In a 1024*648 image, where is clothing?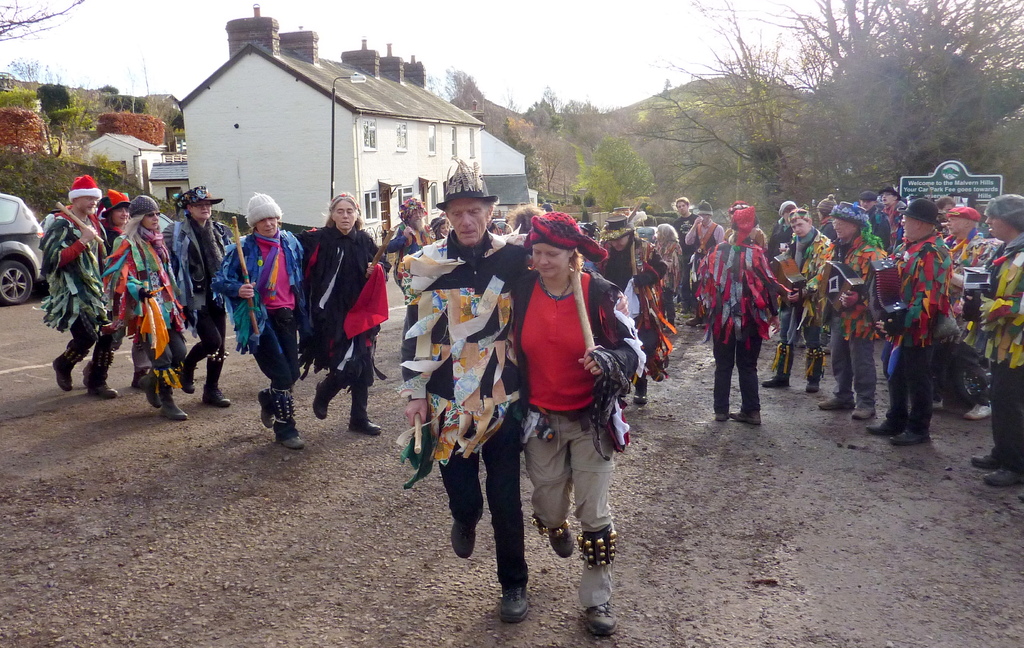
BBox(511, 242, 627, 563).
